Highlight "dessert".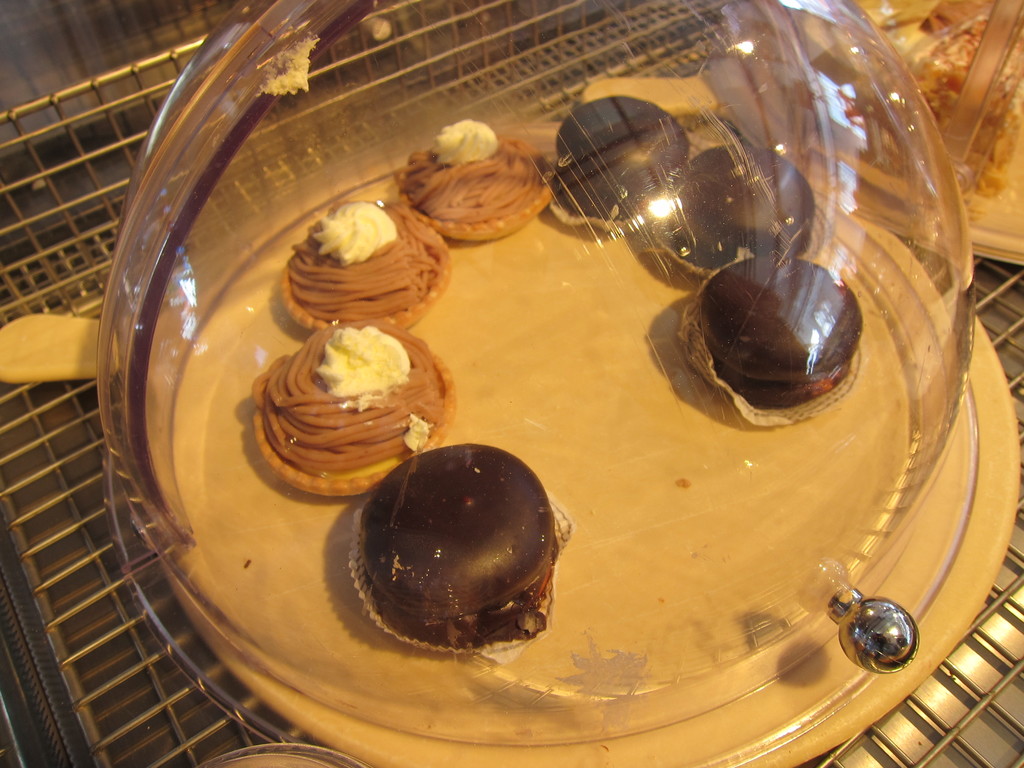
Highlighted region: 682,257,866,422.
